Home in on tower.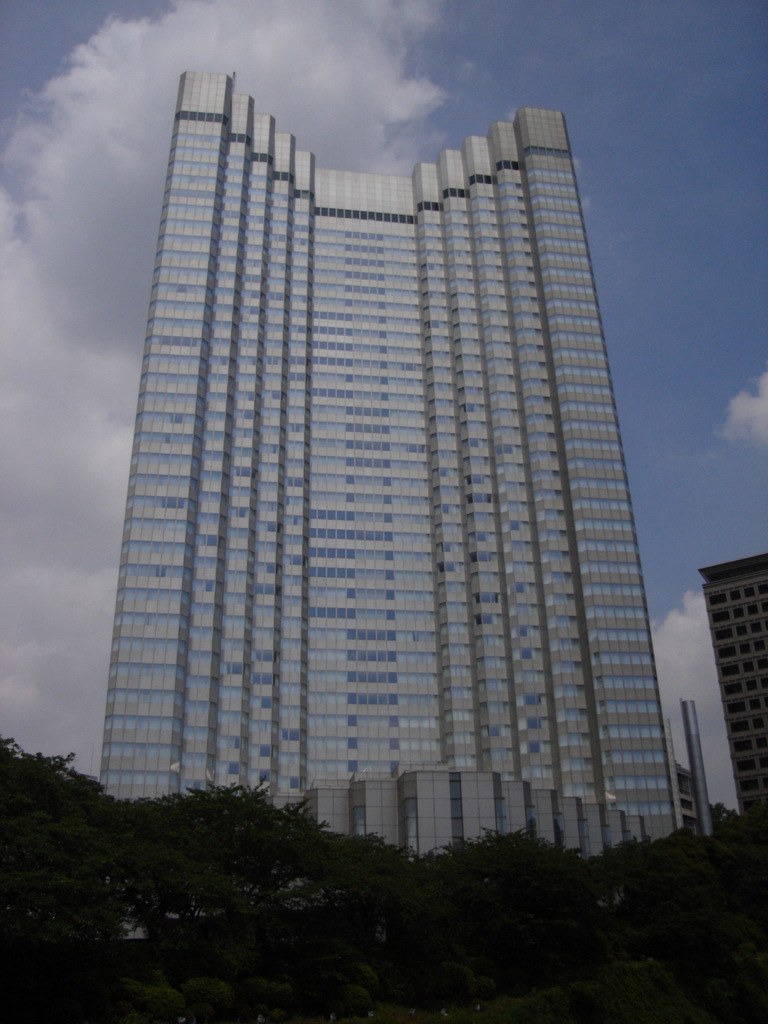
Homed in at l=52, t=34, r=695, b=914.
